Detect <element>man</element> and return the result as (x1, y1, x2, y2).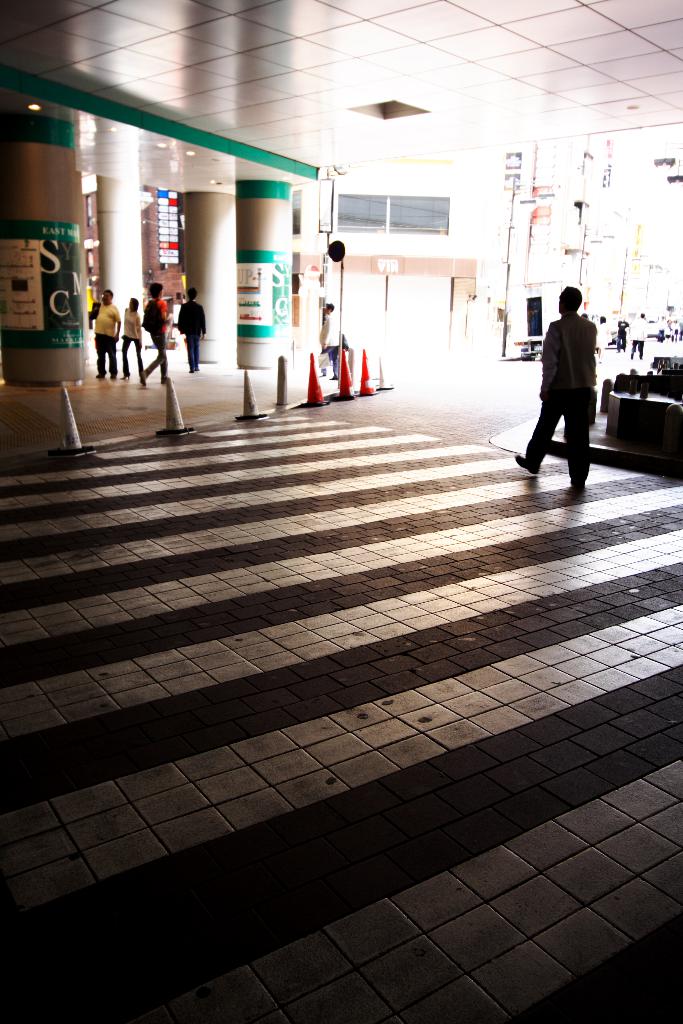
(595, 316, 616, 366).
